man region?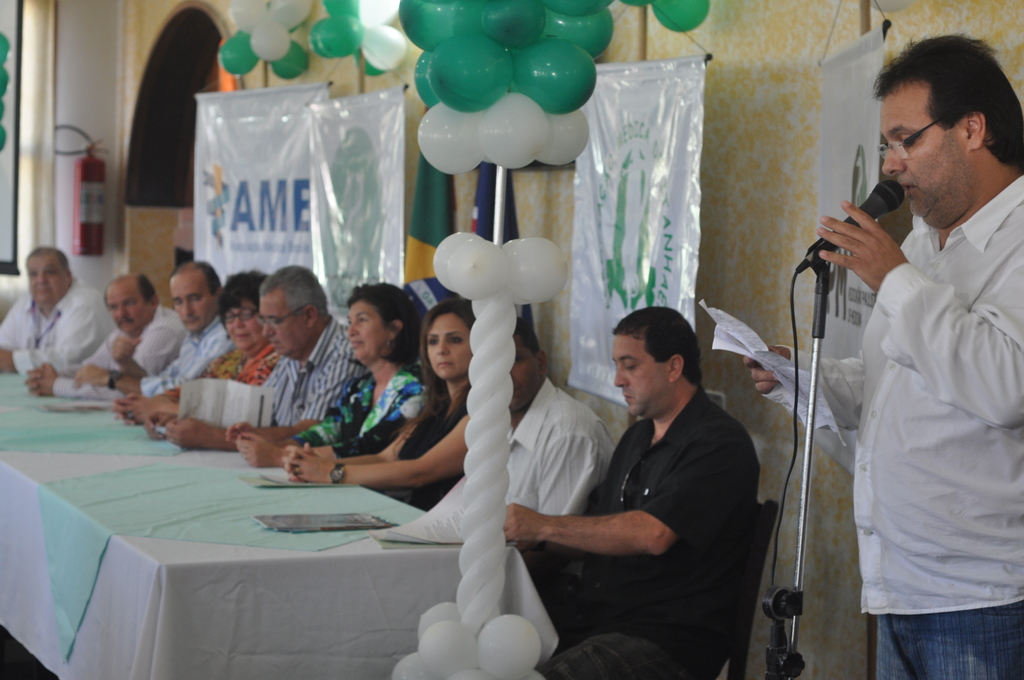
box=[523, 296, 795, 658]
